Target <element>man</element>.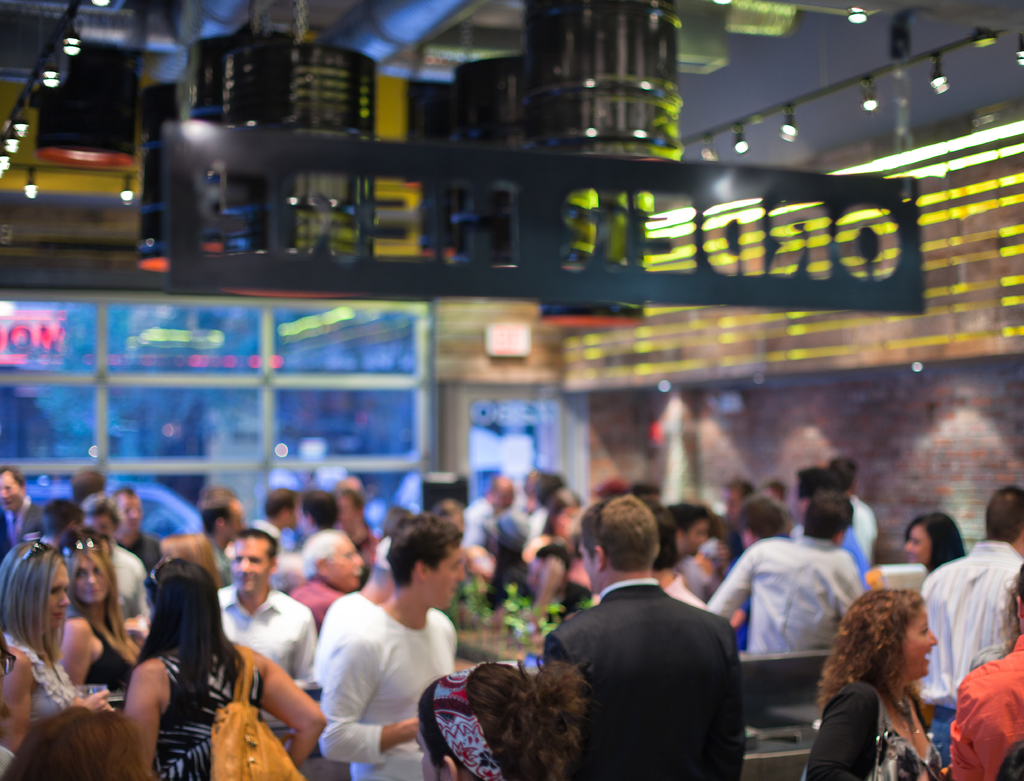
Target region: 198, 490, 249, 583.
